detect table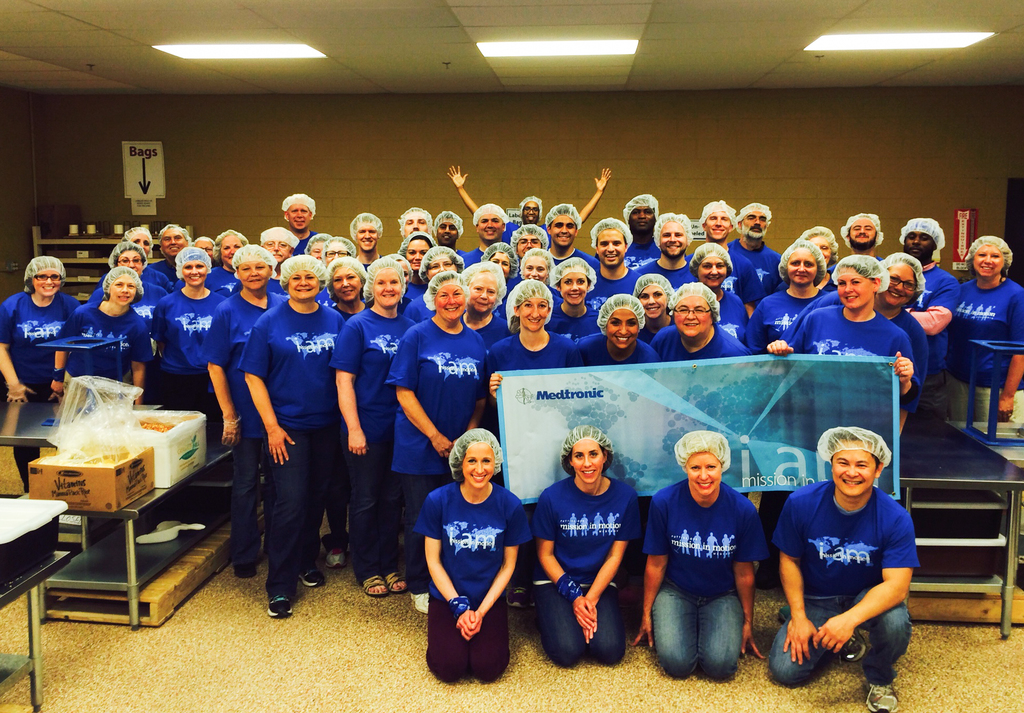
box(6, 396, 237, 632)
